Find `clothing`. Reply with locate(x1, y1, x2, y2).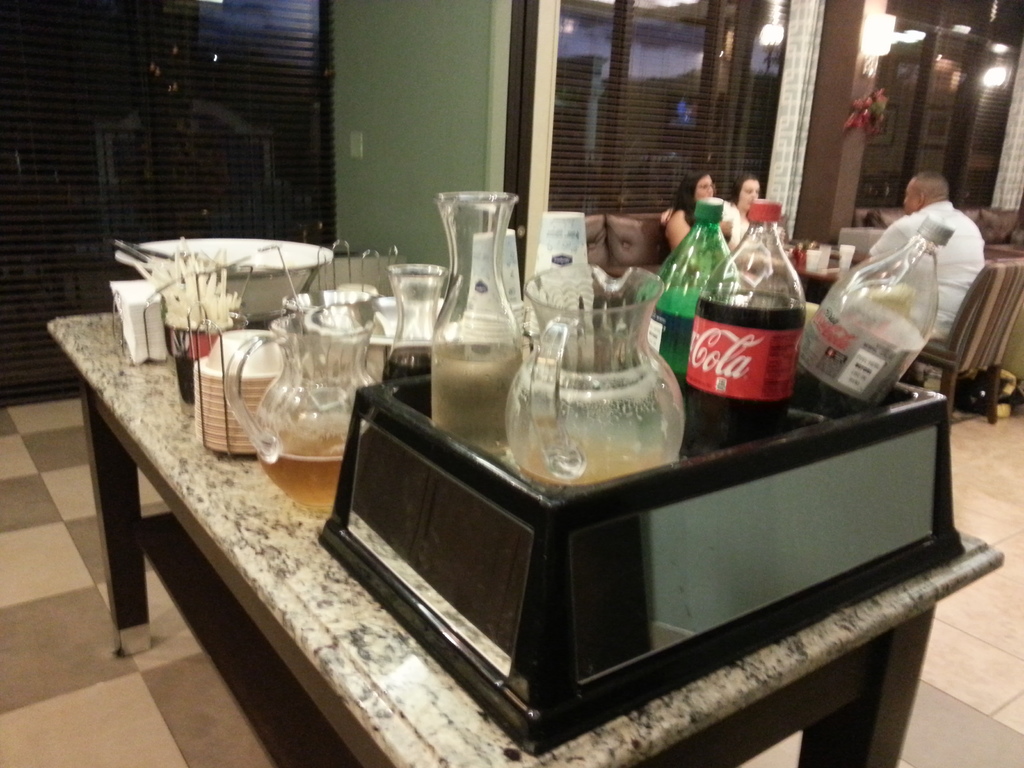
locate(866, 201, 986, 334).
